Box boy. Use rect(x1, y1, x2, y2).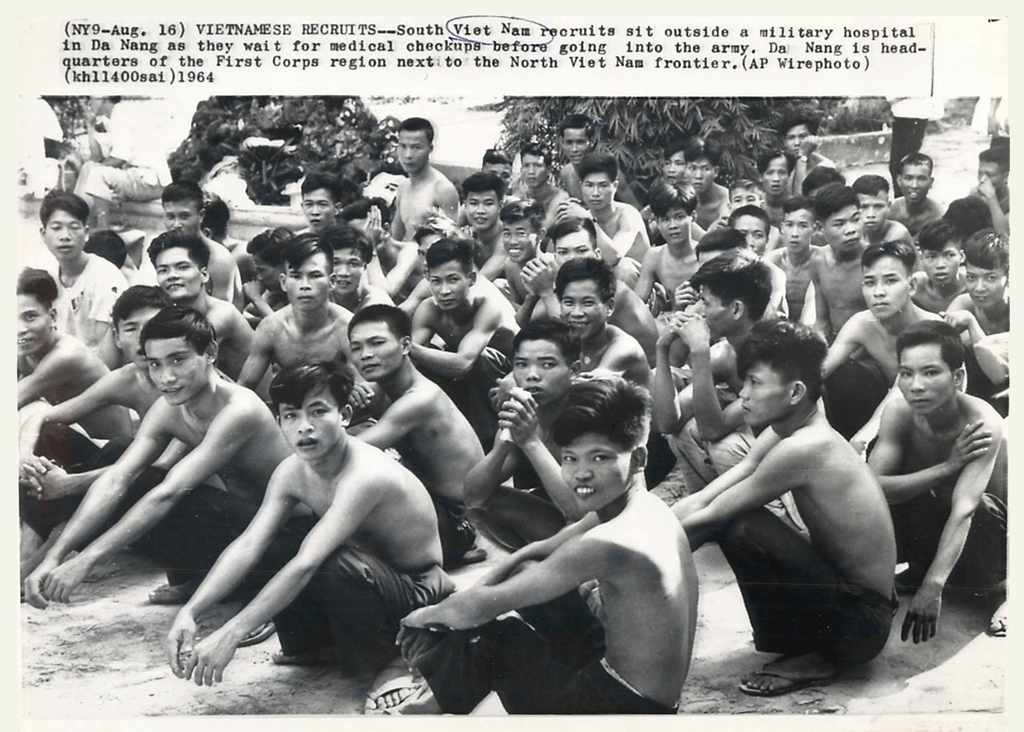
rect(556, 258, 653, 392).
